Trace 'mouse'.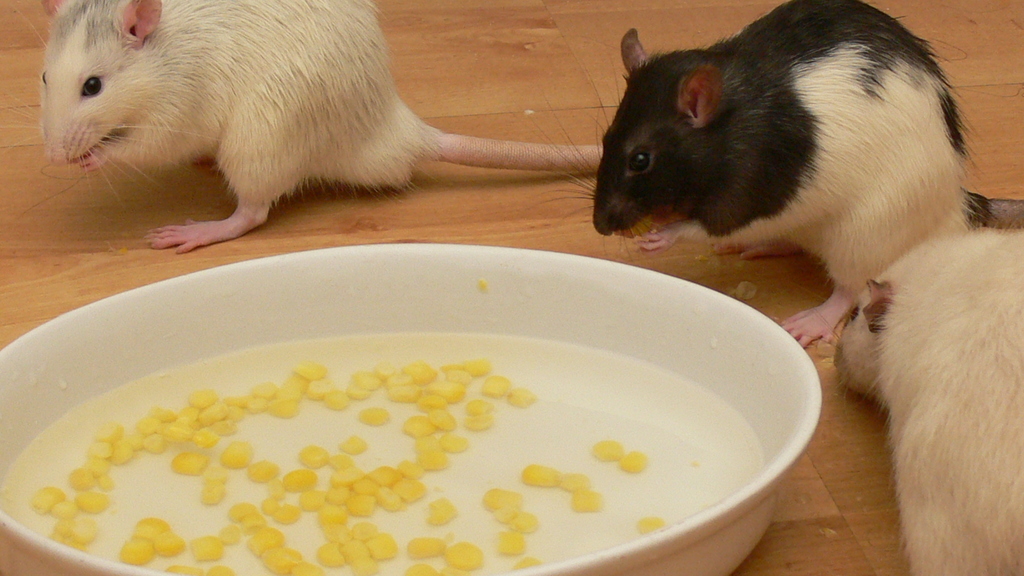
Traced to 28/0/605/246.
